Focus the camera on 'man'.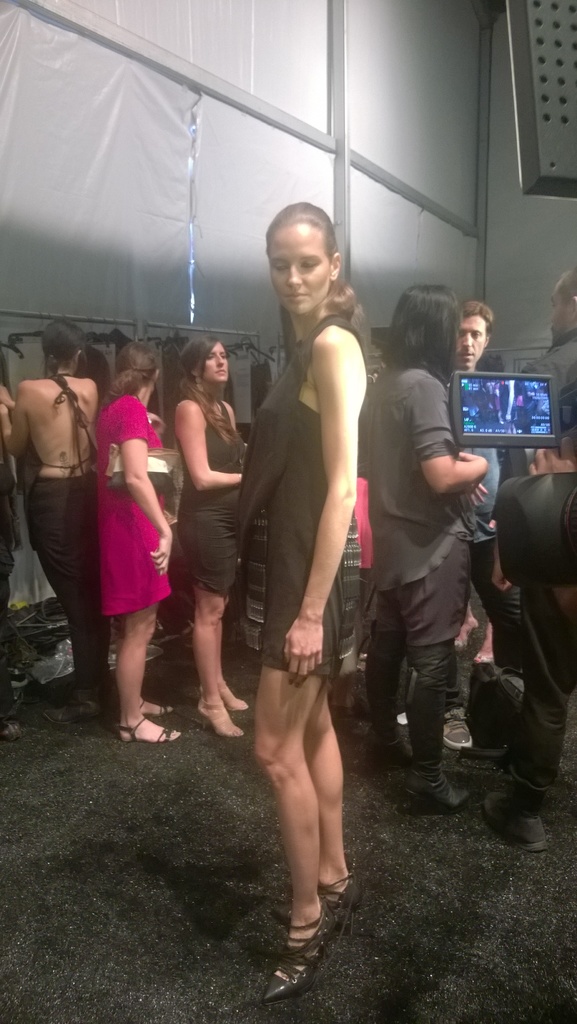
Focus region: bbox(481, 266, 576, 851).
